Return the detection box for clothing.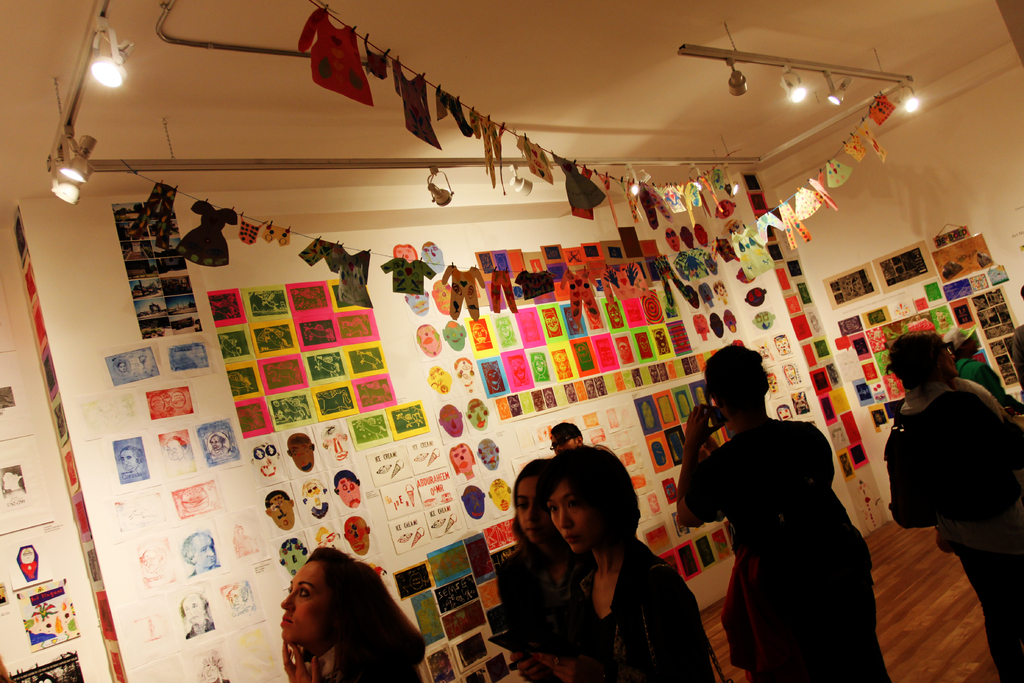
[x1=500, y1=545, x2=566, y2=627].
